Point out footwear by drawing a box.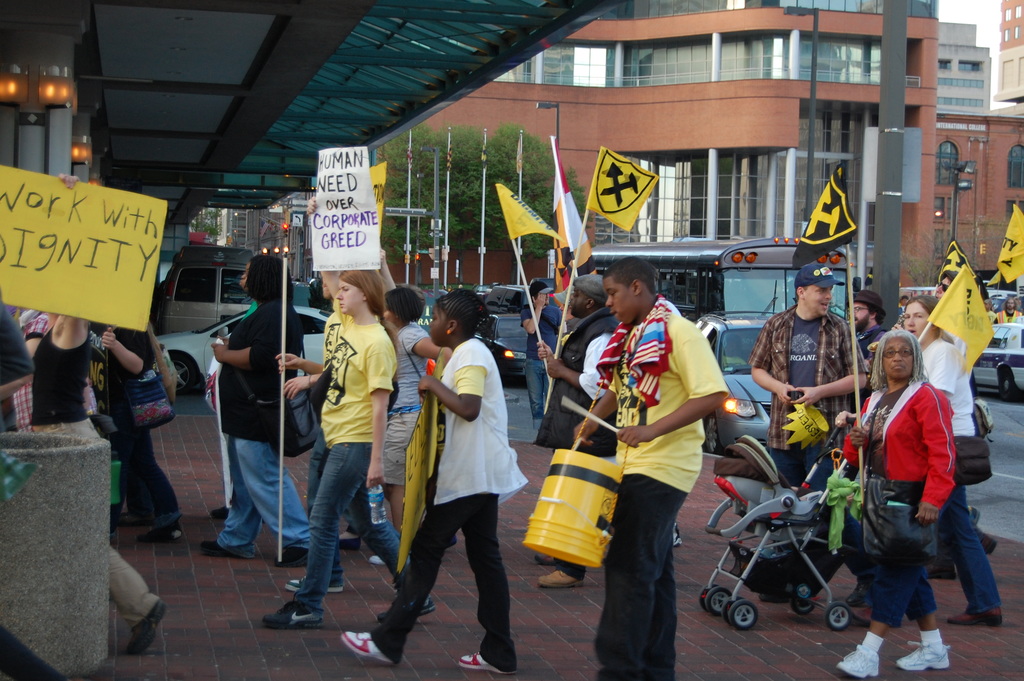
left=202, top=540, right=238, bottom=560.
